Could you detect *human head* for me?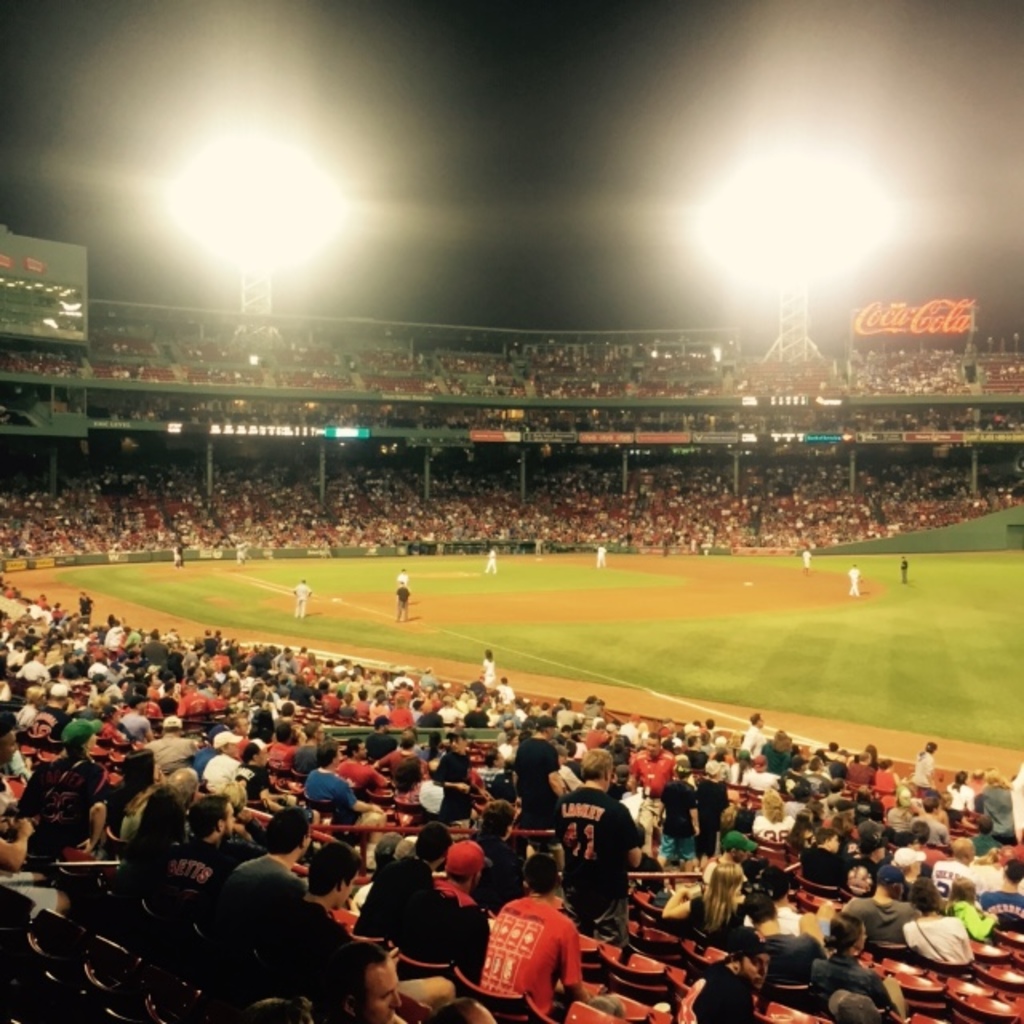
Detection result: pyautogui.locateOnScreen(520, 854, 565, 891).
